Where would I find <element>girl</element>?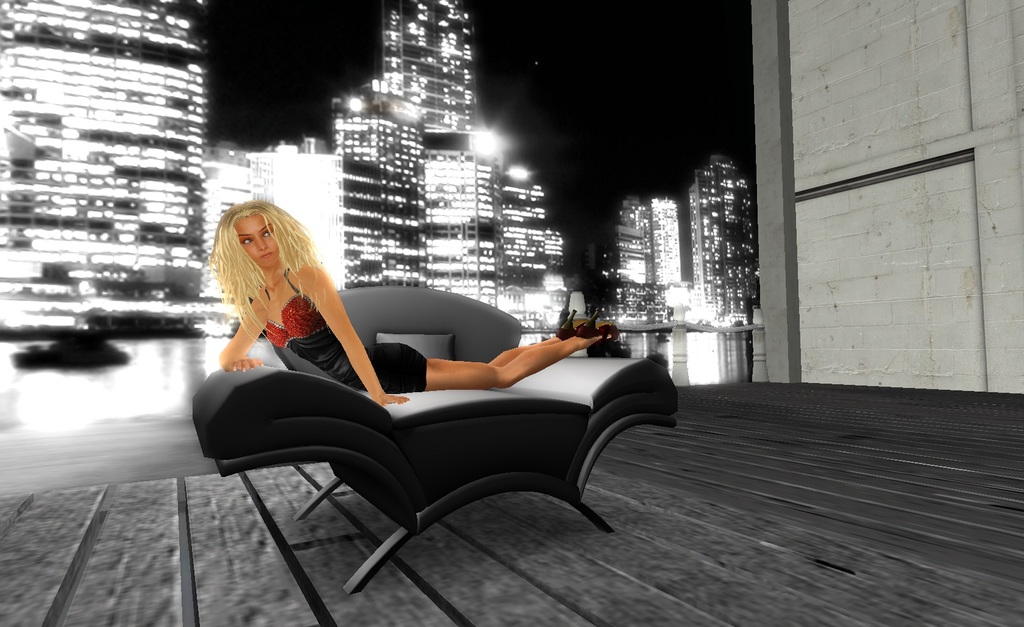
At bbox=[214, 204, 620, 407].
